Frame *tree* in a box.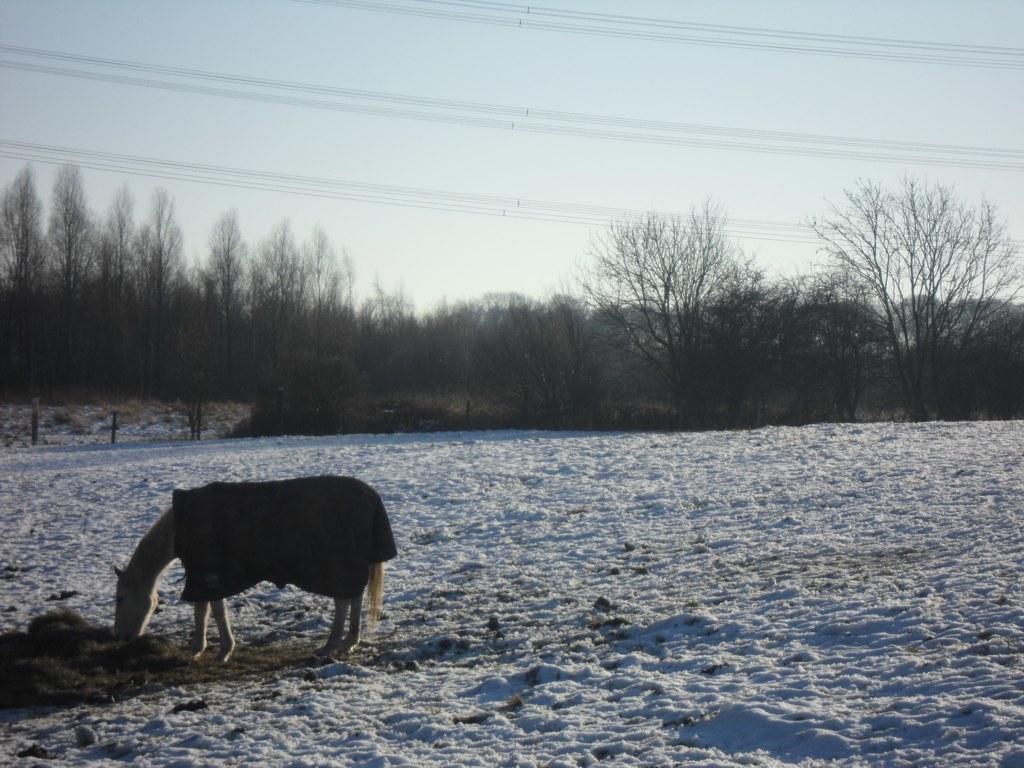
pyautogui.locateOnScreen(121, 183, 189, 402).
